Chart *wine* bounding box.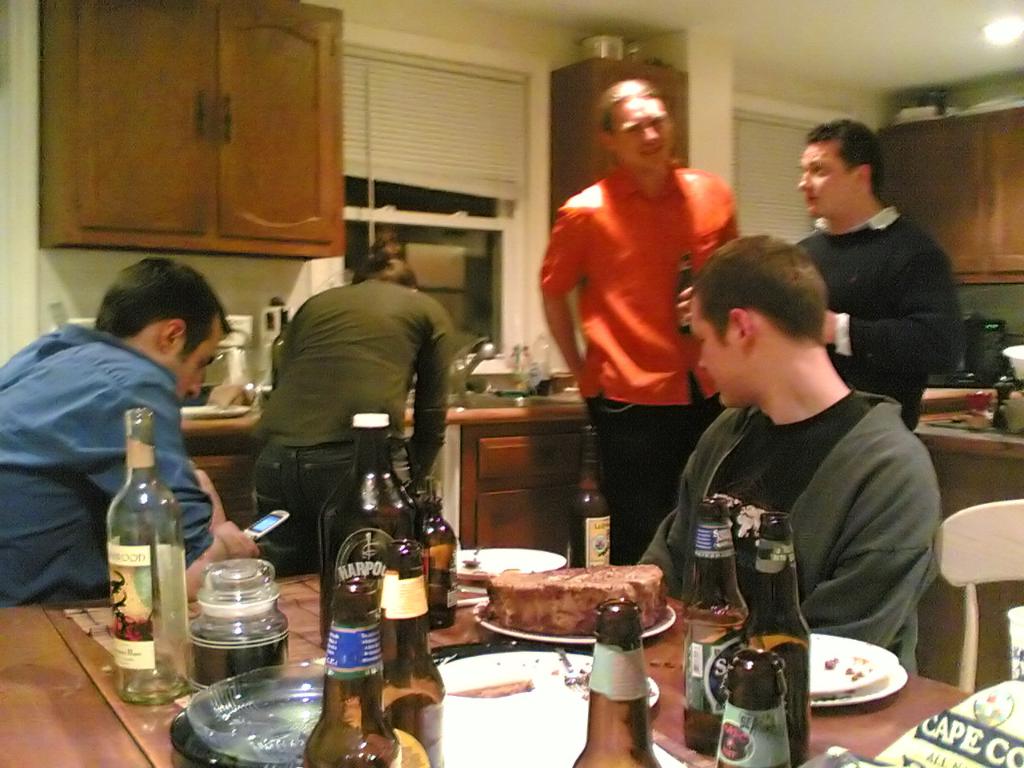
Charted: [414, 482, 456, 622].
